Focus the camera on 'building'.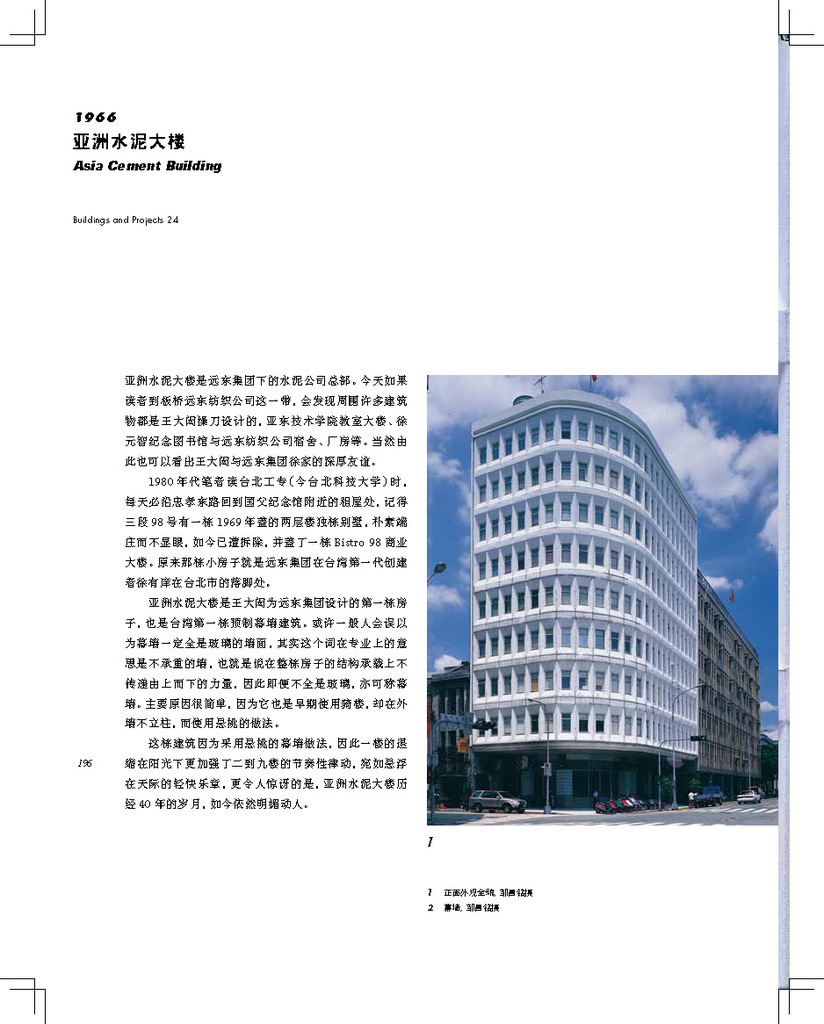
Focus region: 421:390:760:818.
